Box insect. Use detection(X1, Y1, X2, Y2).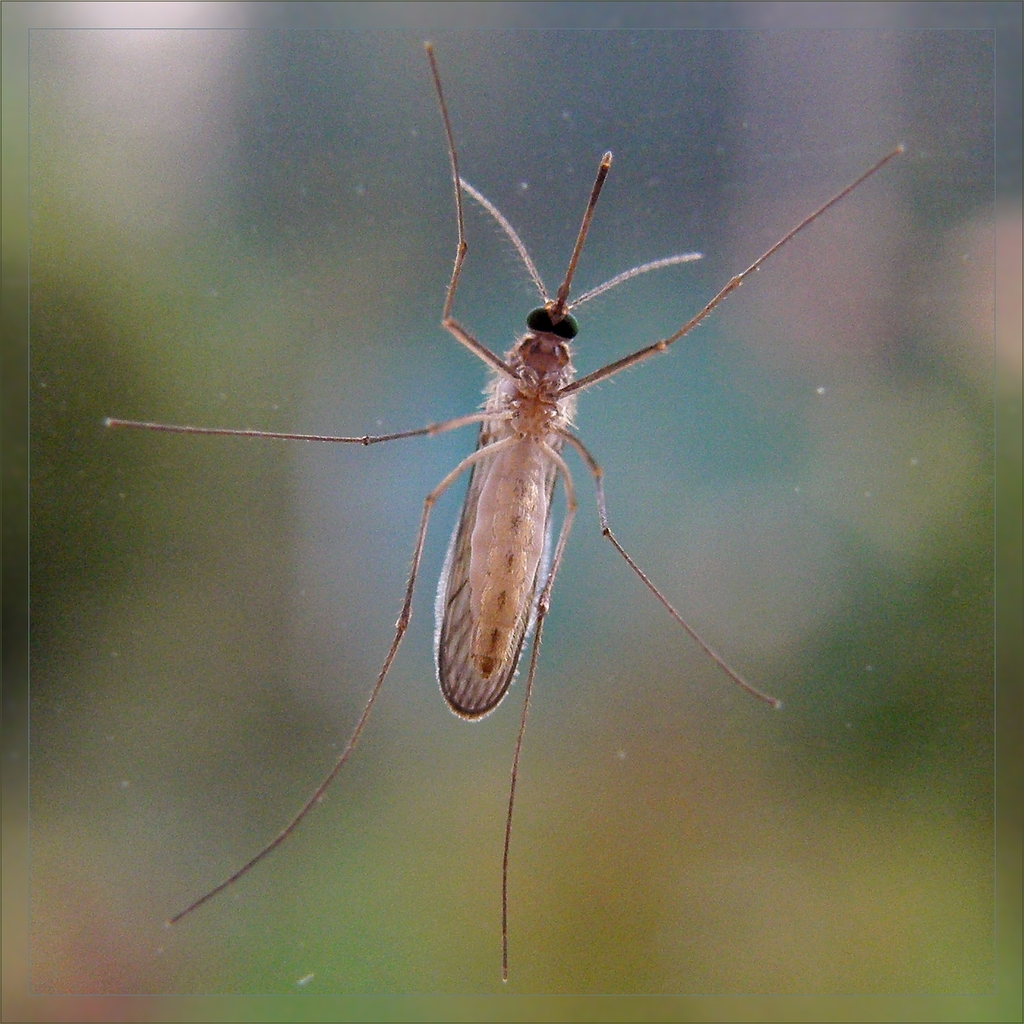
detection(100, 41, 908, 982).
